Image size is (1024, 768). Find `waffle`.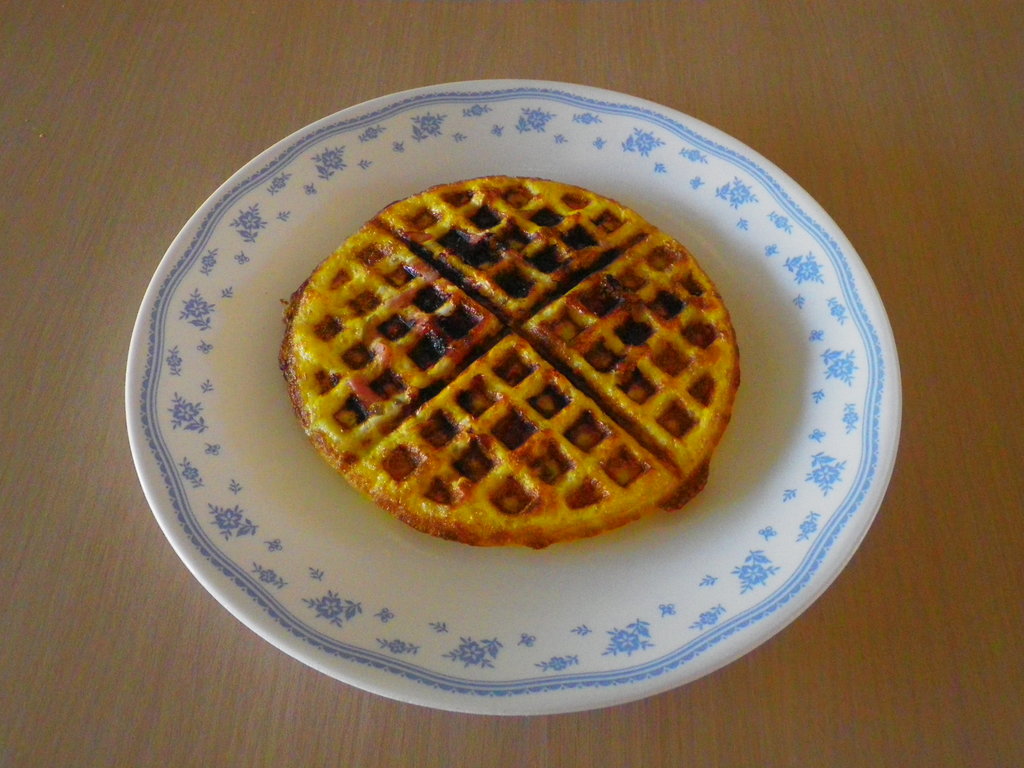
x1=278, y1=172, x2=742, y2=554.
